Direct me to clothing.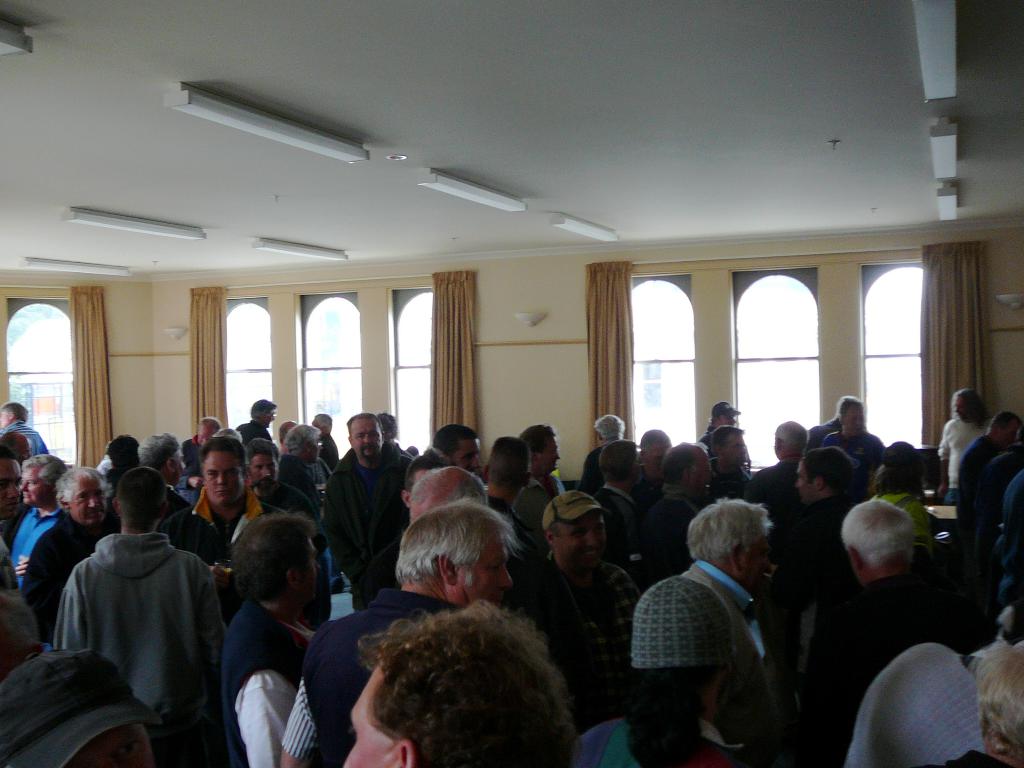
Direction: box(54, 528, 237, 767).
